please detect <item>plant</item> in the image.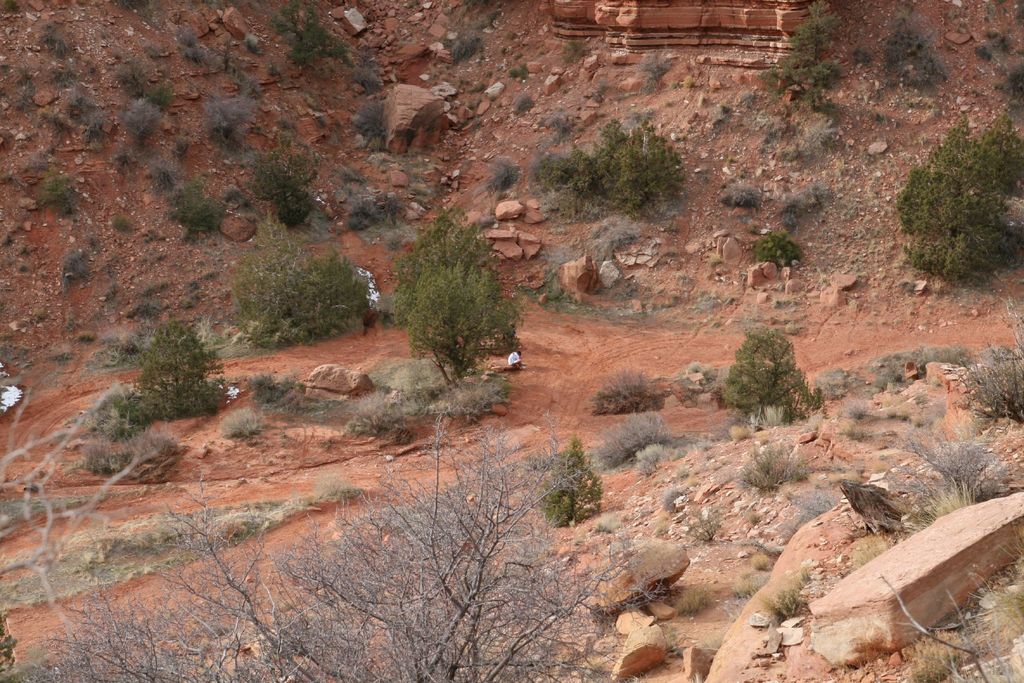
bbox=(529, 432, 607, 534).
